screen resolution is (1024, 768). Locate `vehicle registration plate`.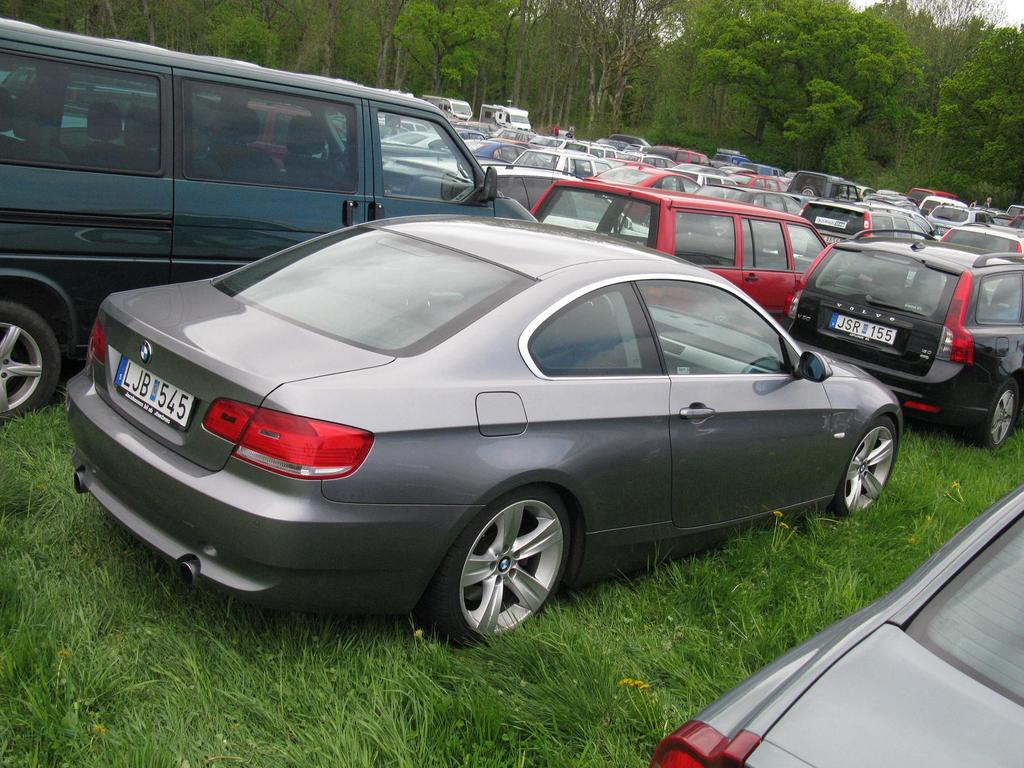
{"left": 829, "top": 312, "right": 895, "bottom": 344}.
